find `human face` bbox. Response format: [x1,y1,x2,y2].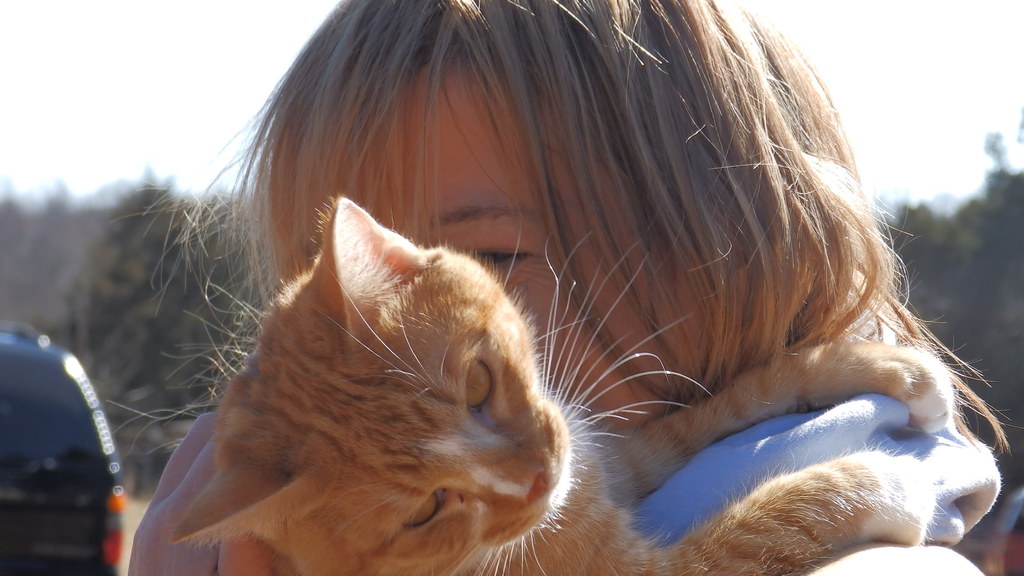
[335,71,661,433].
